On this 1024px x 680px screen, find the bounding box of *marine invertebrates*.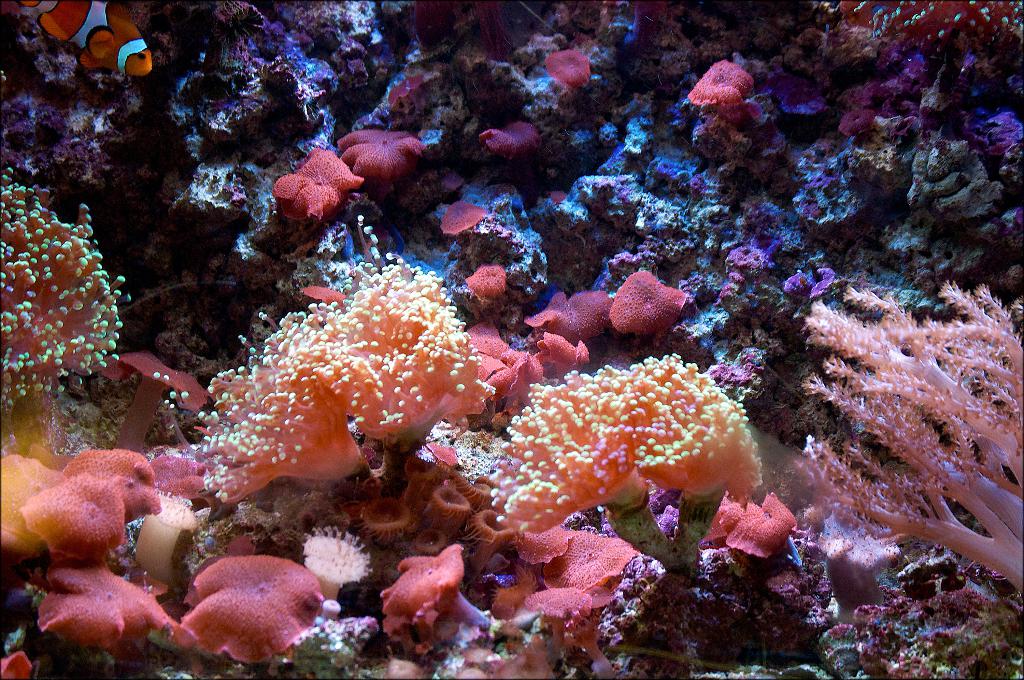
Bounding box: Rect(540, 45, 612, 107).
